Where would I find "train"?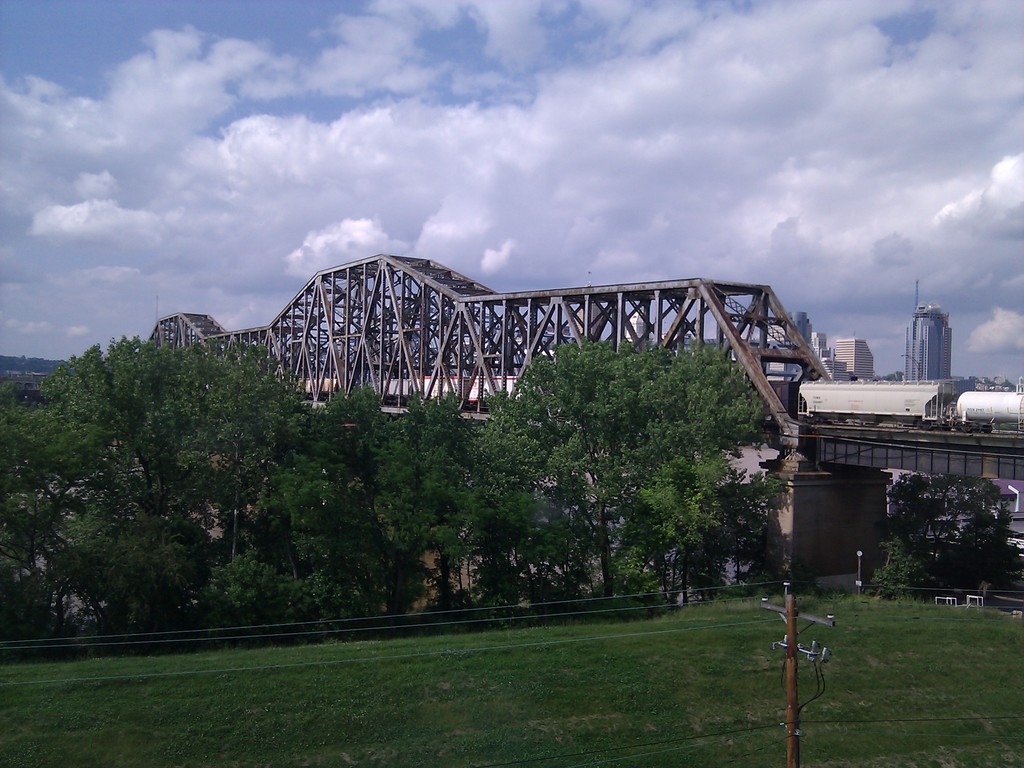
At [297, 379, 1023, 429].
